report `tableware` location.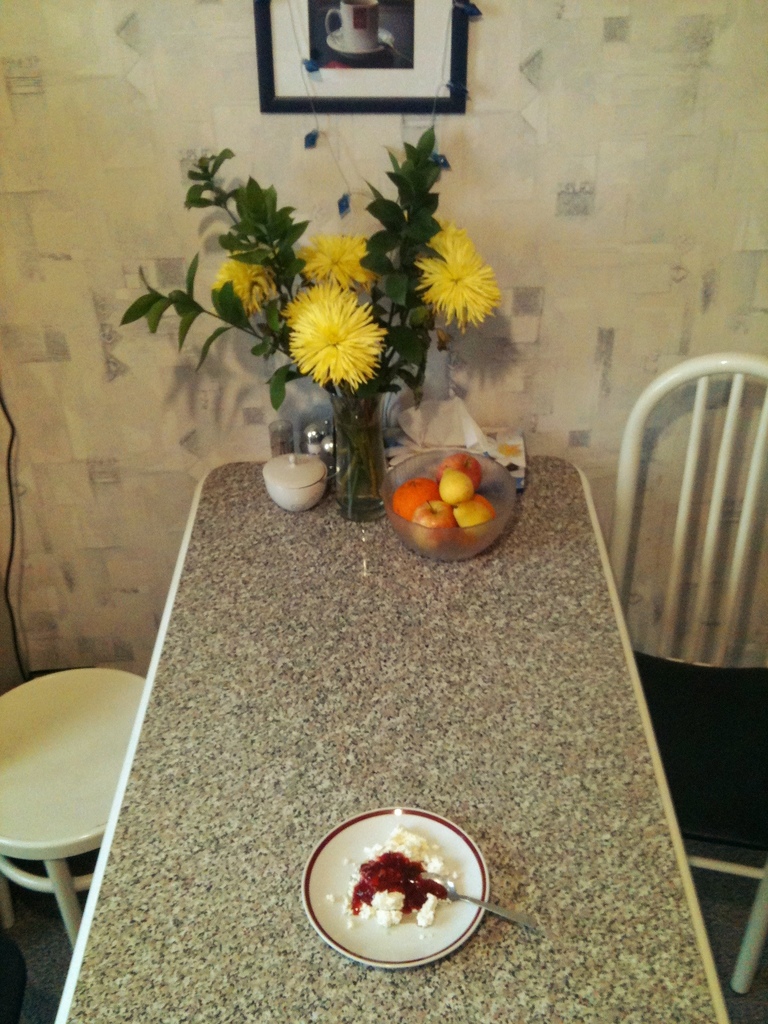
Report: (left=415, top=876, right=540, bottom=934).
